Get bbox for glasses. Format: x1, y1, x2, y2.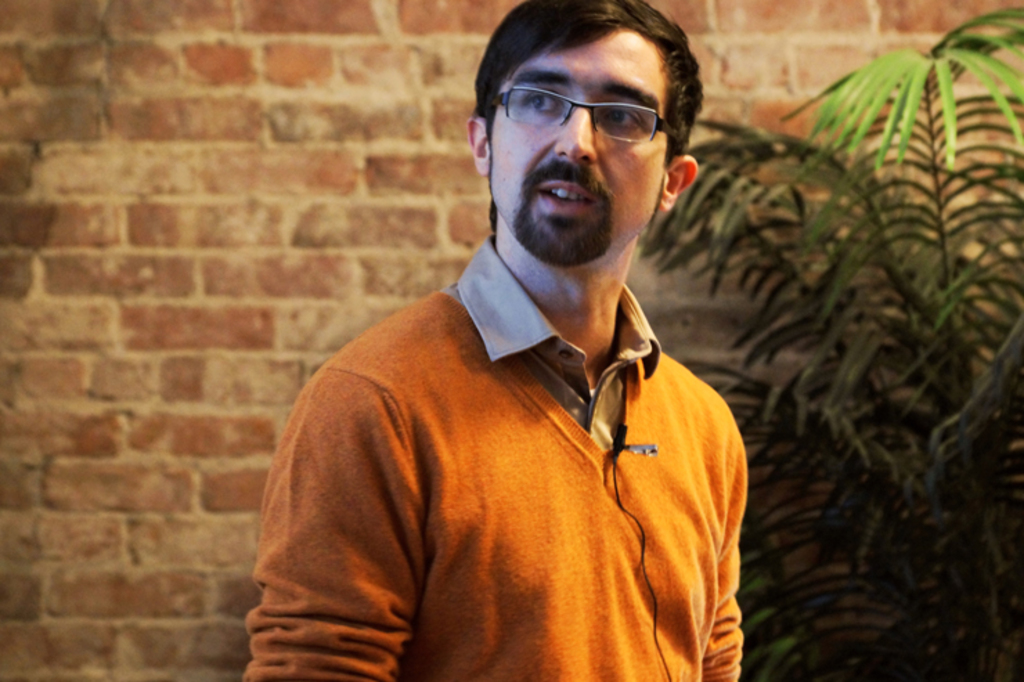
487, 71, 695, 147.
